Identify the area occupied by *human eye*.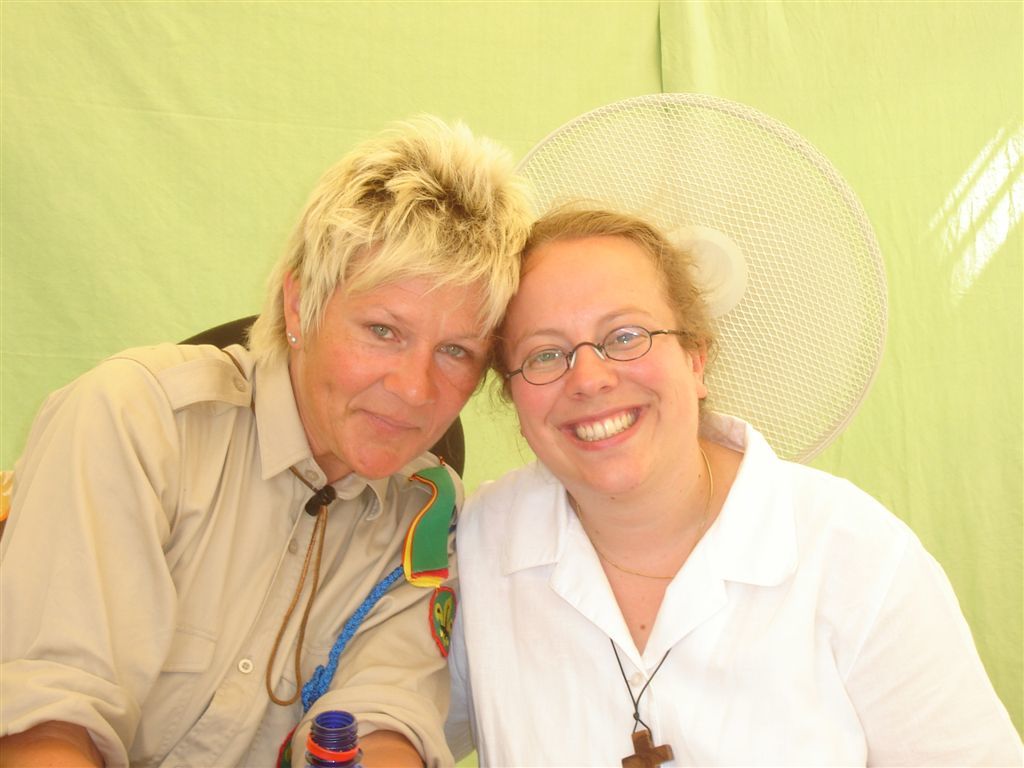
Area: <box>354,314,406,348</box>.
